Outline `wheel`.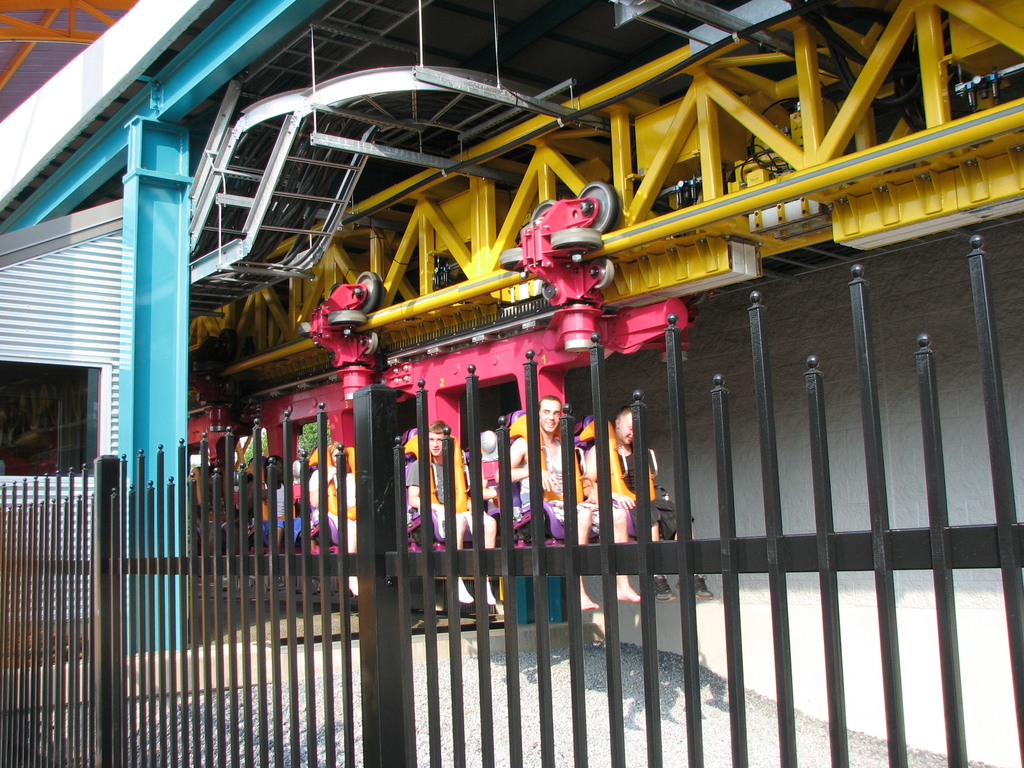
Outline: <box>531,199,557,228</box>.
